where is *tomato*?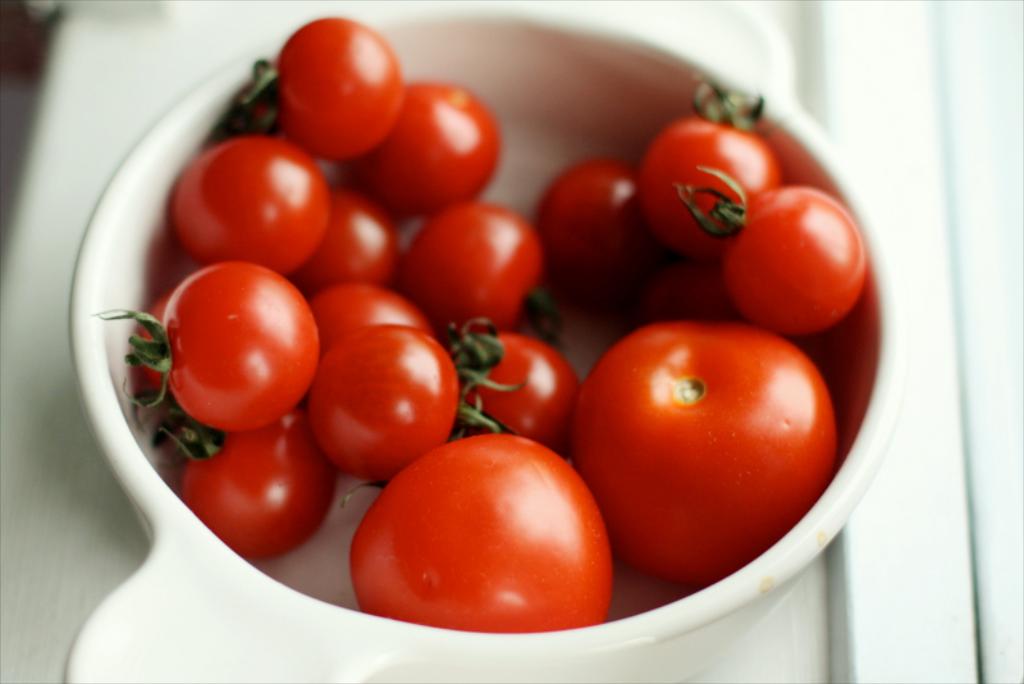
crop(349, 430, 612, 633).
